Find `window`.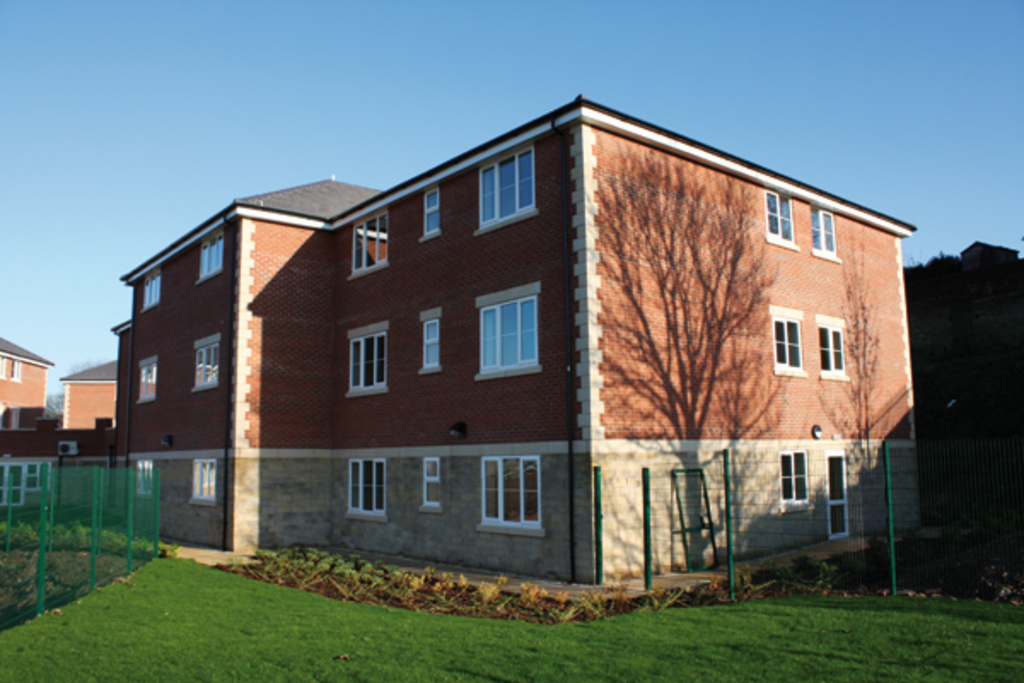
bbox=(12, 357, 24, 382).
